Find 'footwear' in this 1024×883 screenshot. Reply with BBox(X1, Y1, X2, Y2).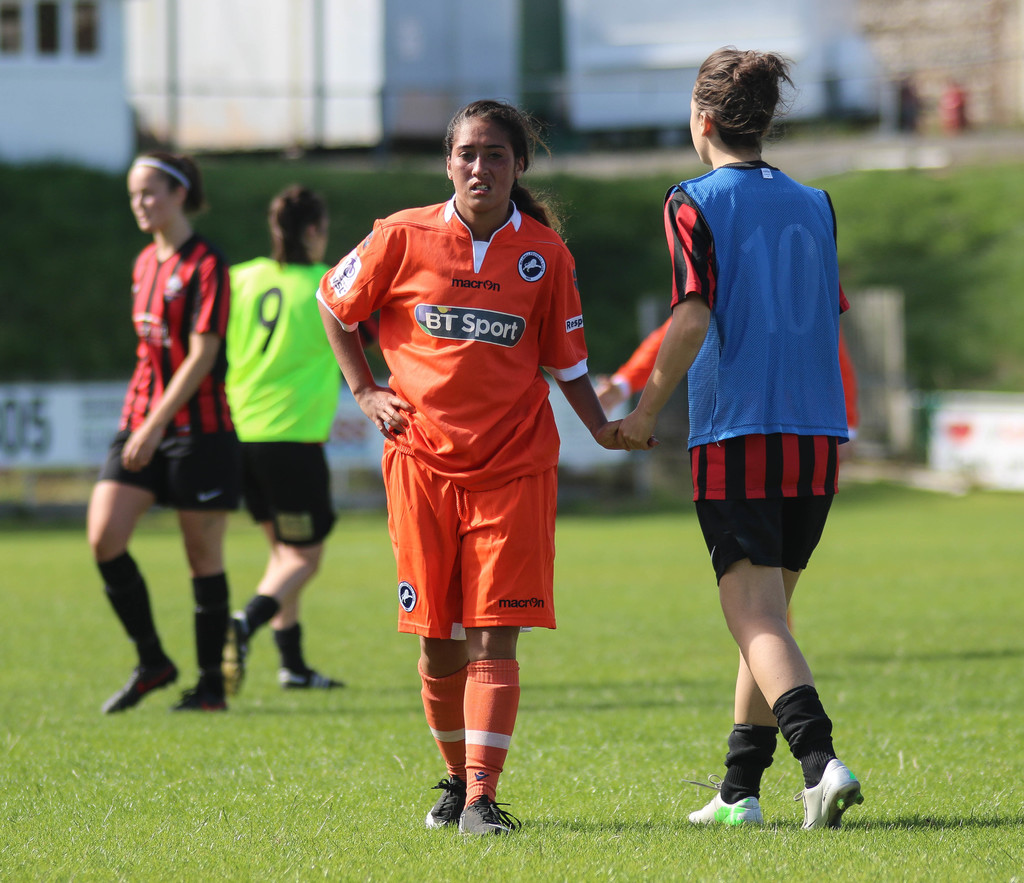
BBox(173, 668, 230, 709).
